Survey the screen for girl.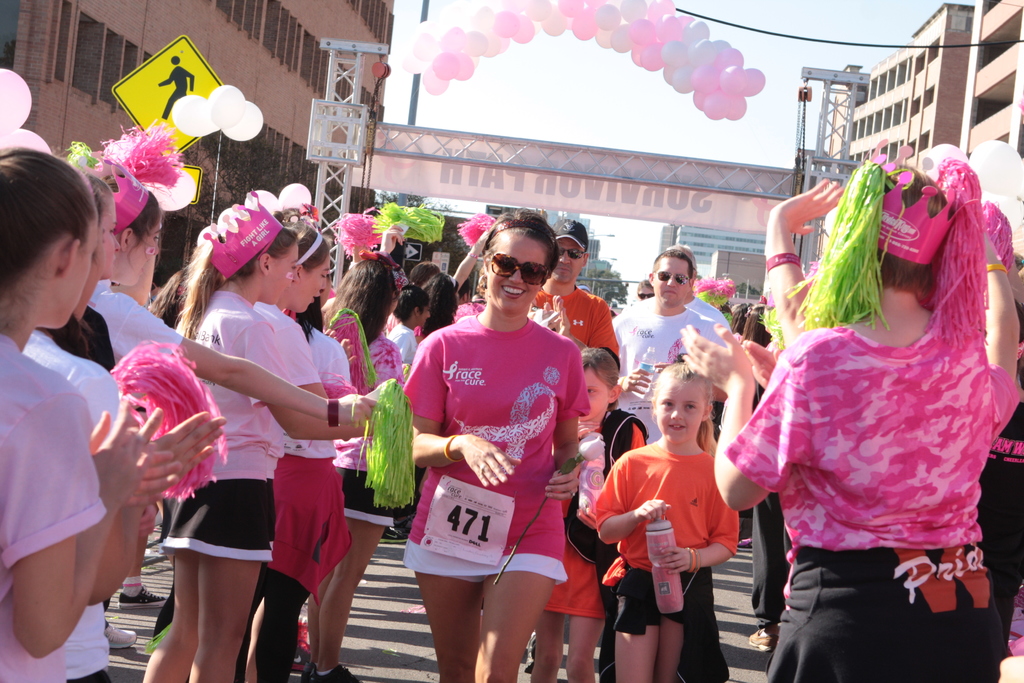
Survey found: left=594, top=363, right=740, bottom=682.
